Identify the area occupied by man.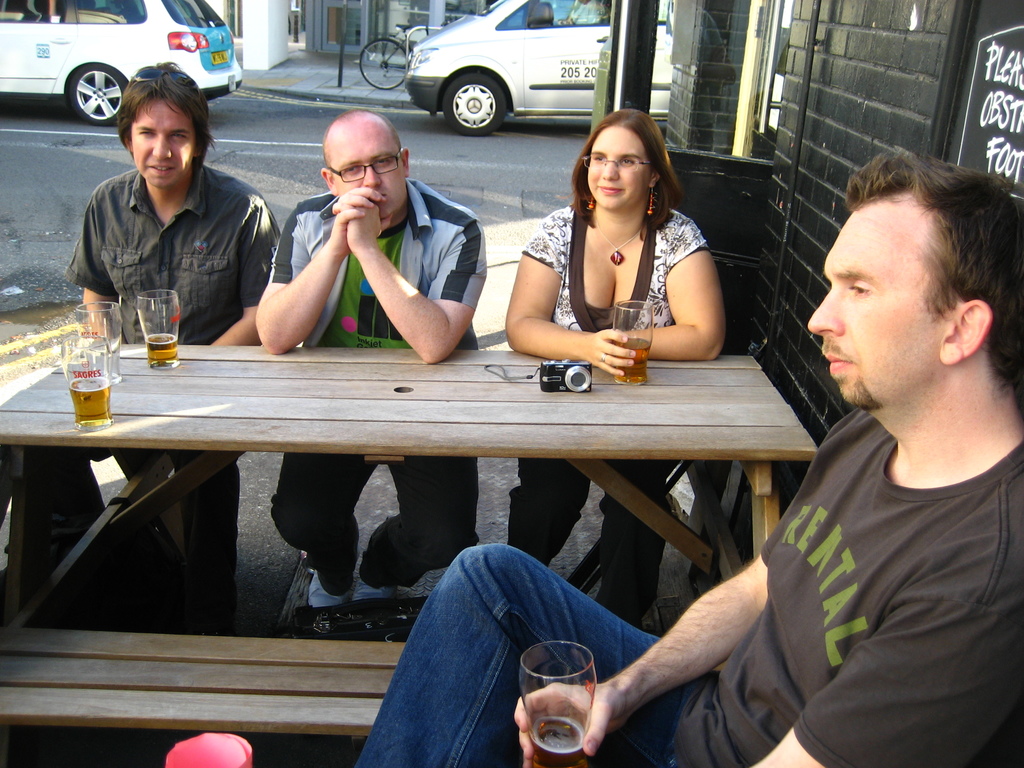
Area: 260, 118, 486, 607.
